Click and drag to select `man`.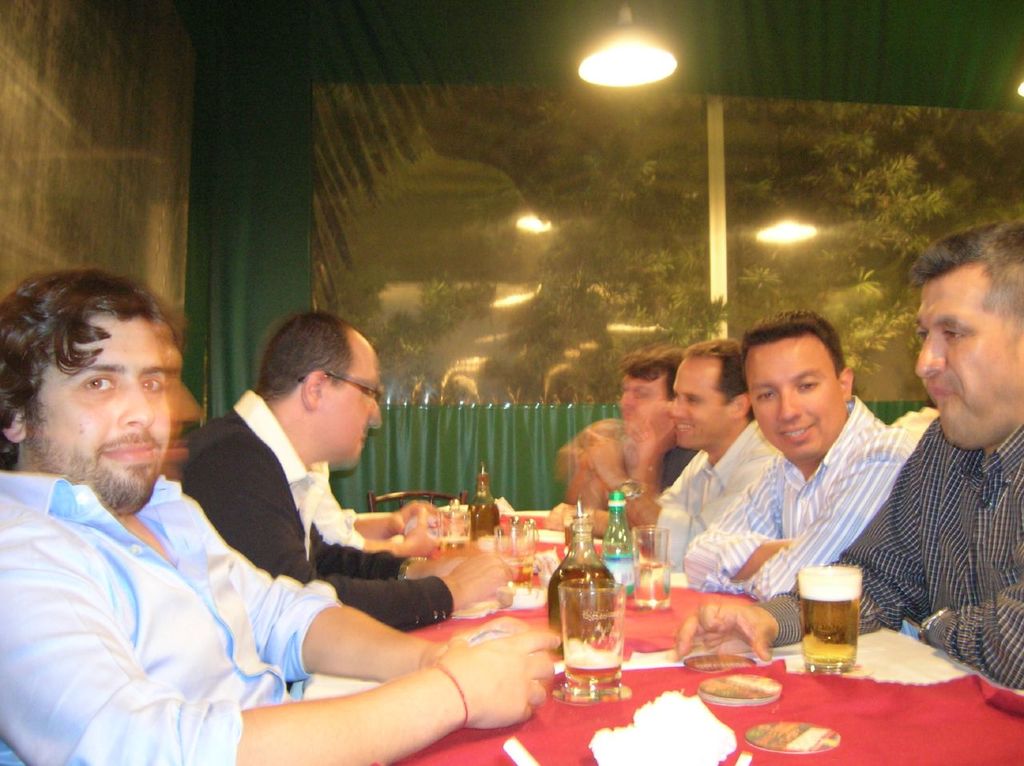
Selection: (682,304,921,606).
